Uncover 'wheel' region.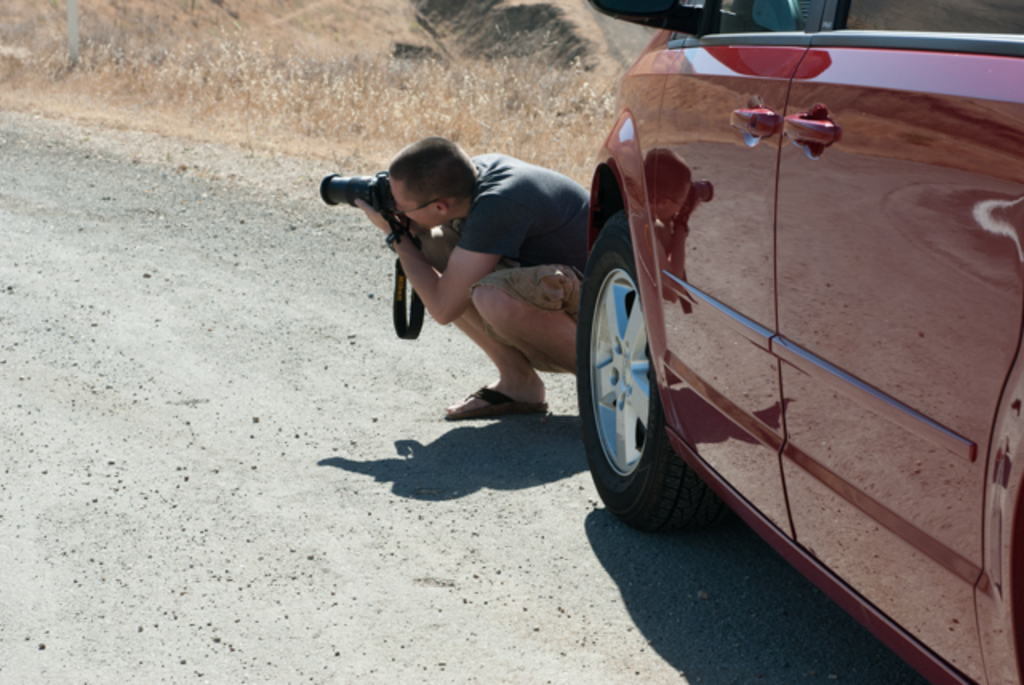
Uncovered: {"x1": 584, "y1": 195, "x2": 698, "y2": 533}.
